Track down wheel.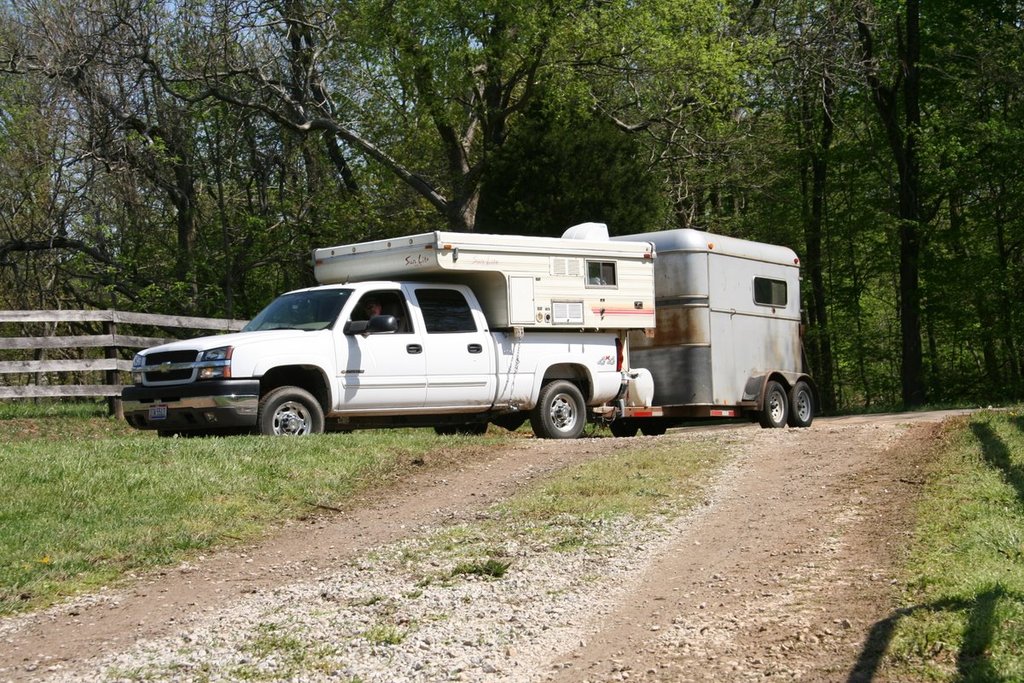
Tracked to [left=459, top=422, right=486, bottom=436].
